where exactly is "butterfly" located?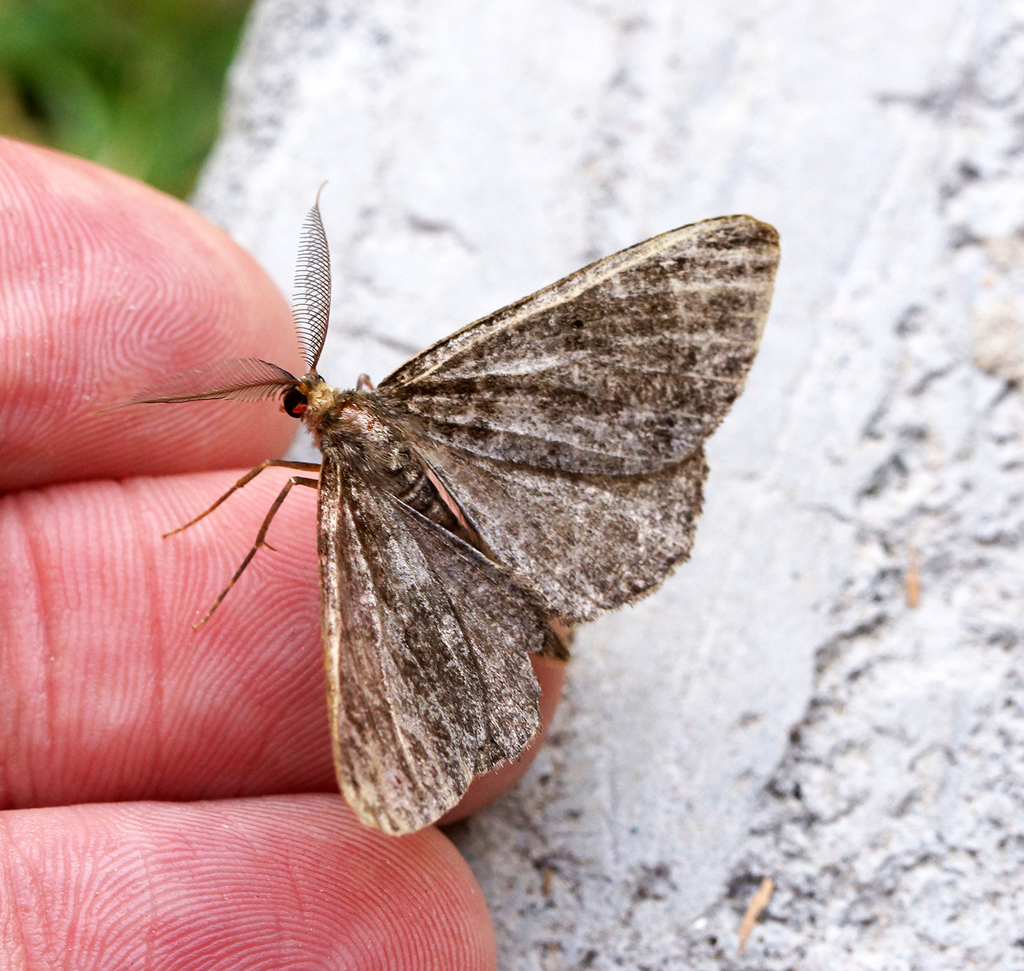
Its bounding box is (left=124, top=176, right=787, bottom=815).
